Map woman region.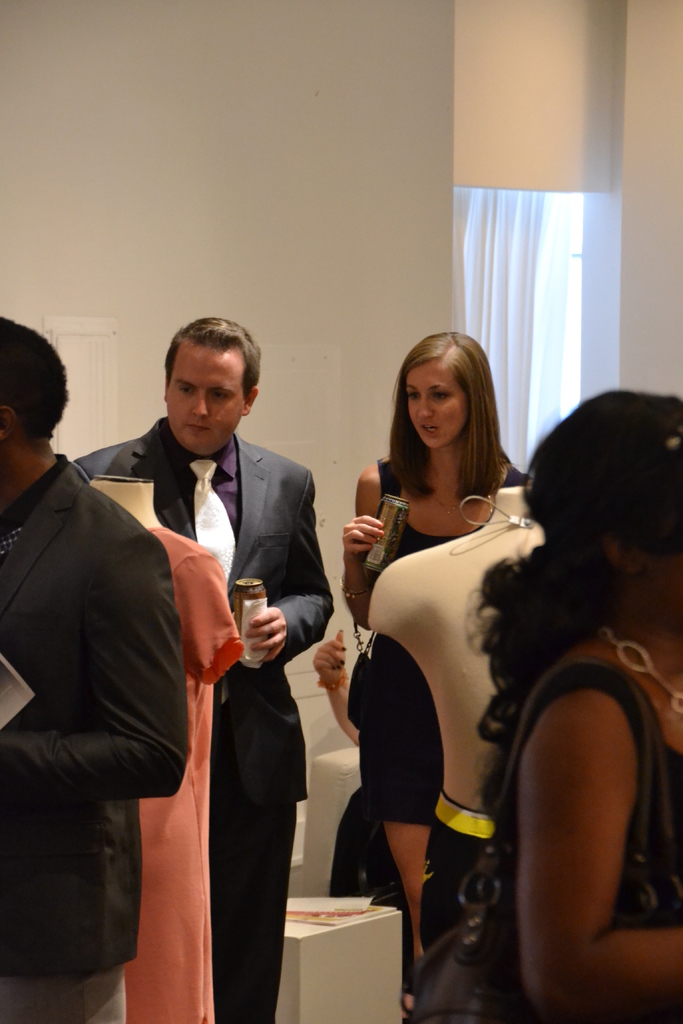
Mapped to crop(475, 381, 682, 1012).
